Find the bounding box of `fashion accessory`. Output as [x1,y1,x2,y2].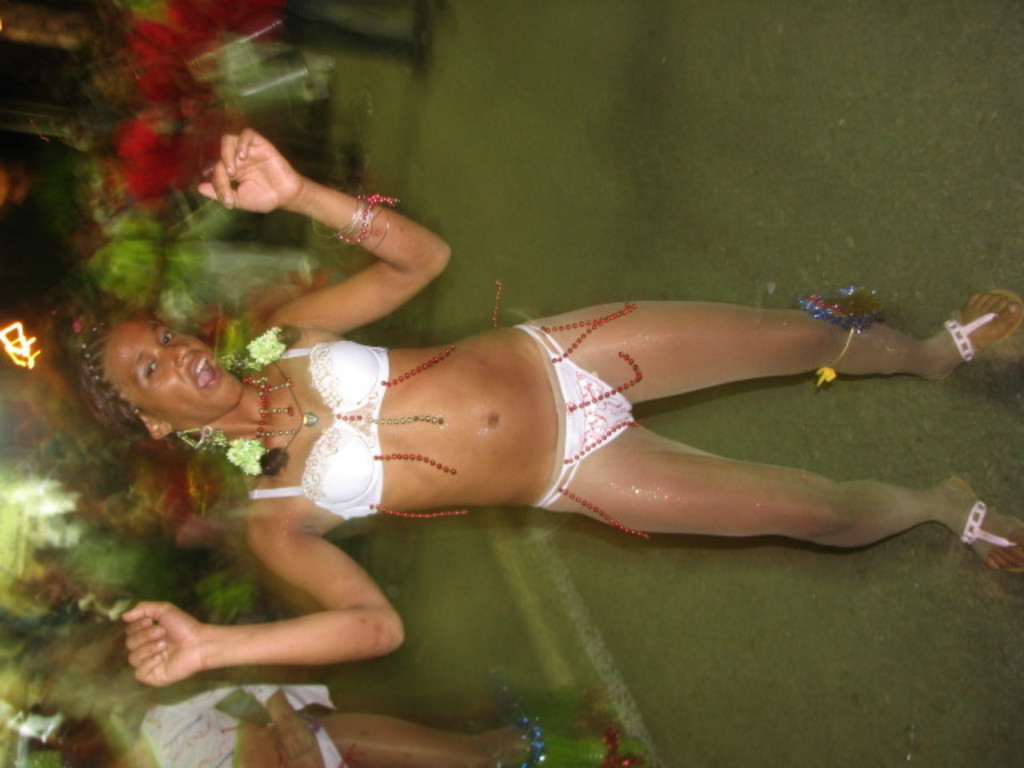
[330,194,395,254].
